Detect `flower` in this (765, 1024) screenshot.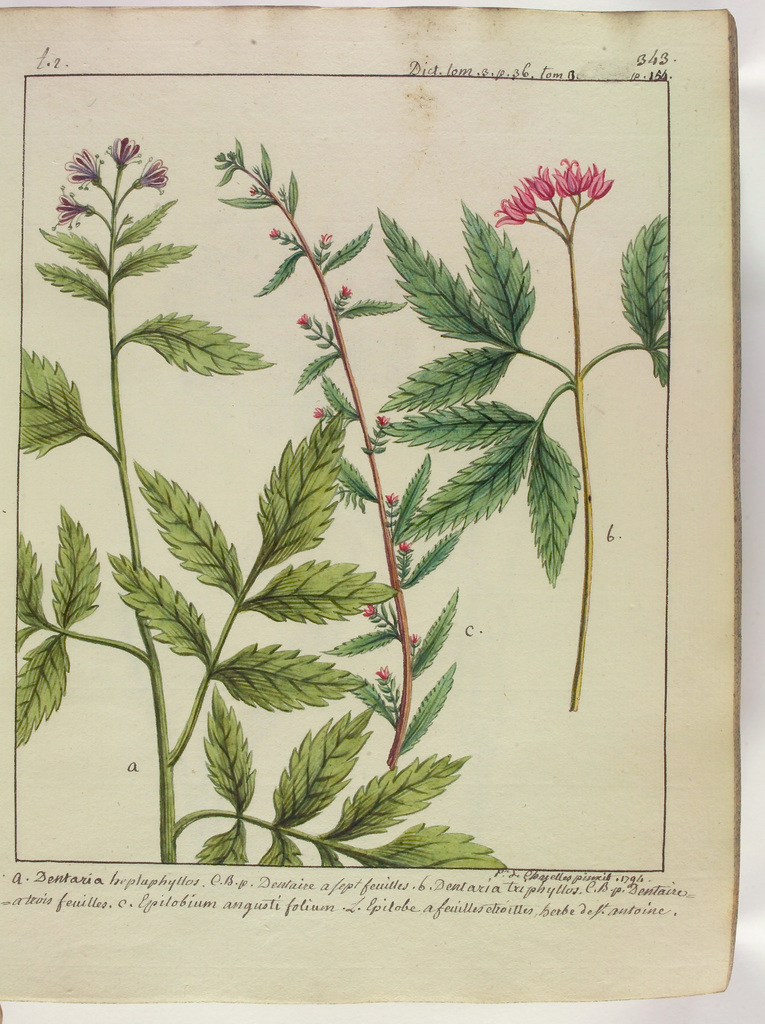
Detection: {"x1": 403, "y1": 536, "x2": 414, "y2": 557}.
